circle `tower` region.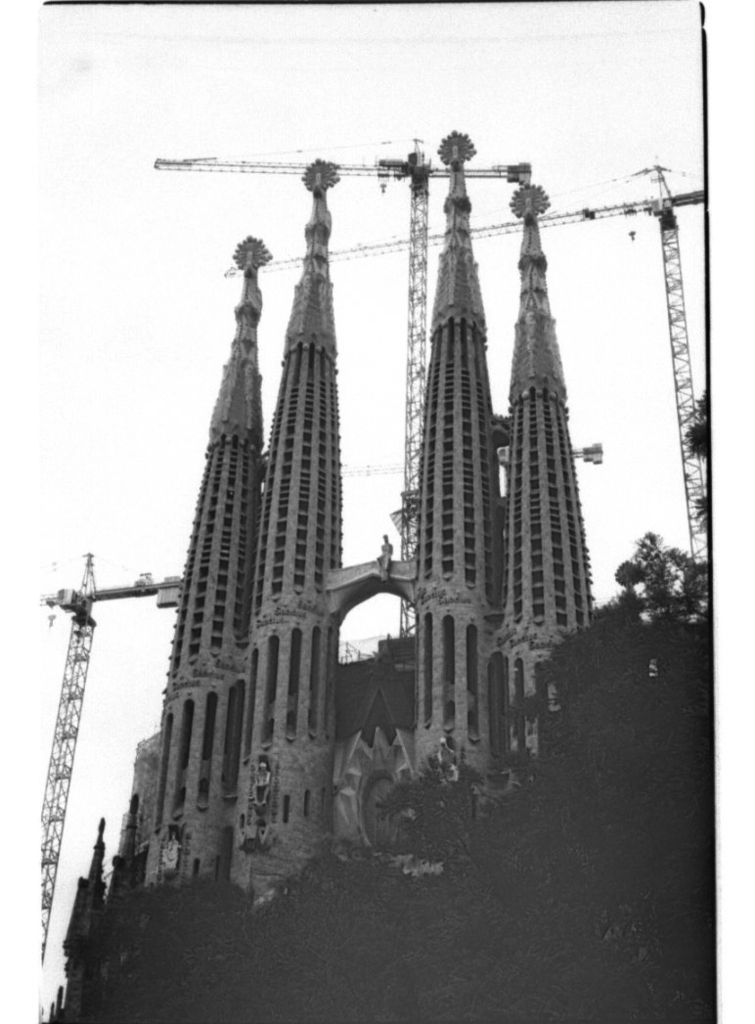
Region: [639,168,704,570].
